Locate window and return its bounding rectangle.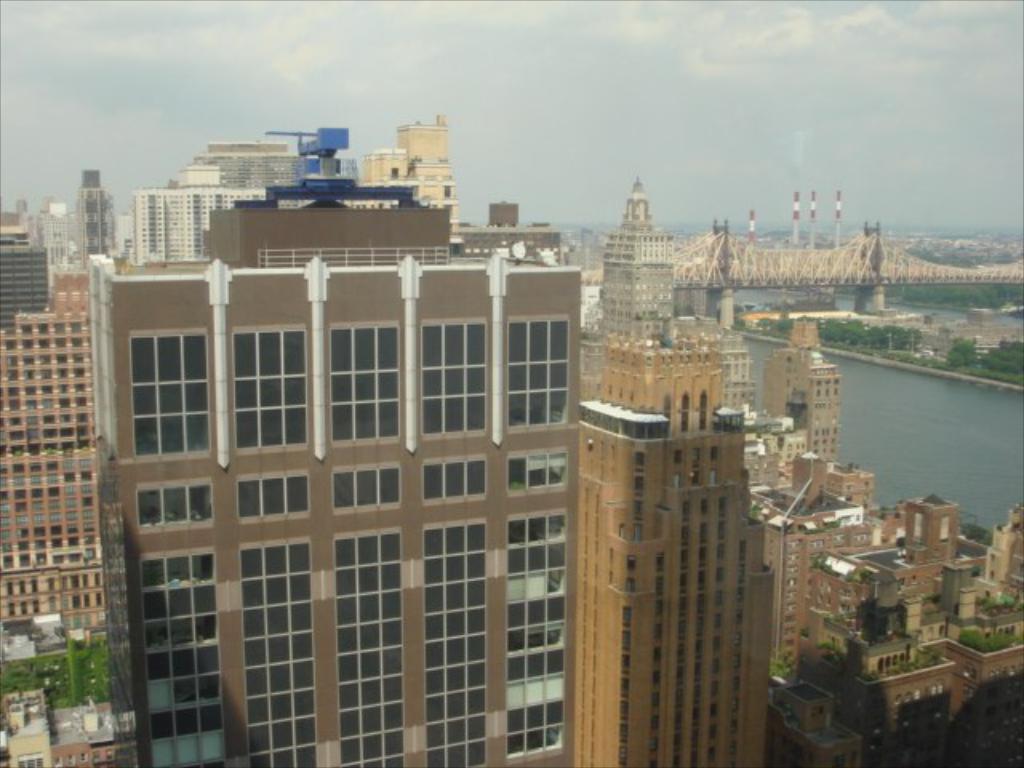
146, 483, 214, 528.
